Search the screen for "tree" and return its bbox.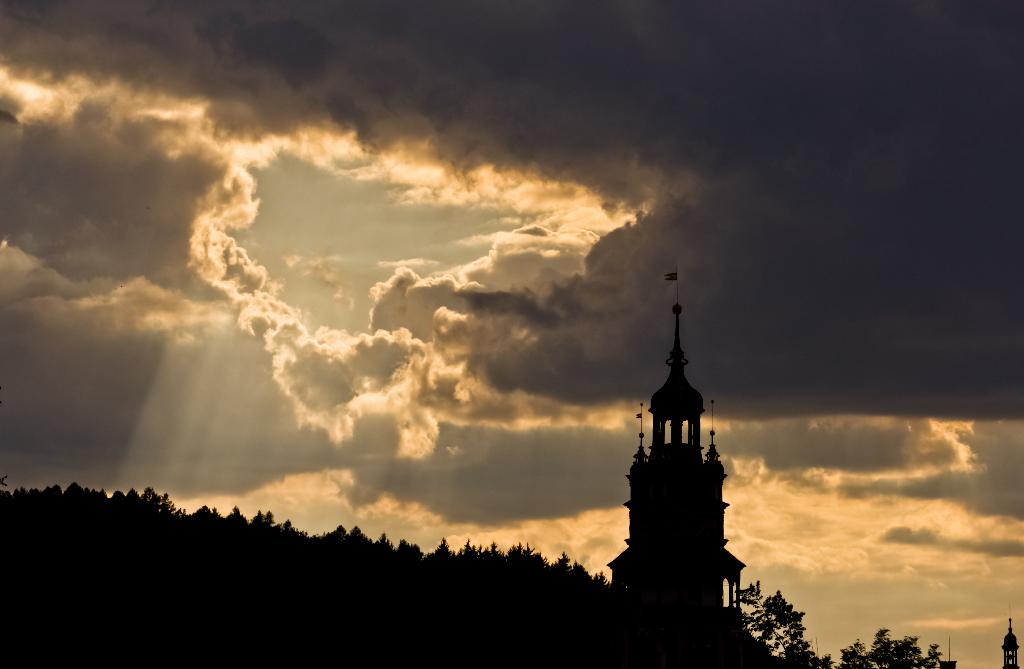
Found: box=[548, 556, 584, 668].
